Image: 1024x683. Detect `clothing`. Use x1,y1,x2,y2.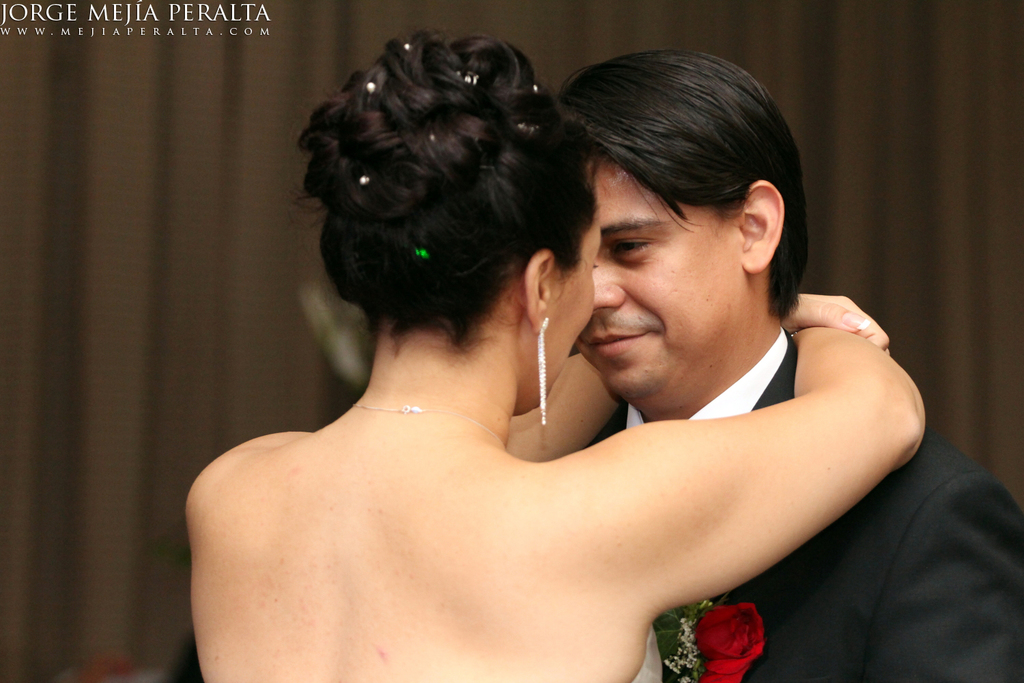
341,45,1023,682.
